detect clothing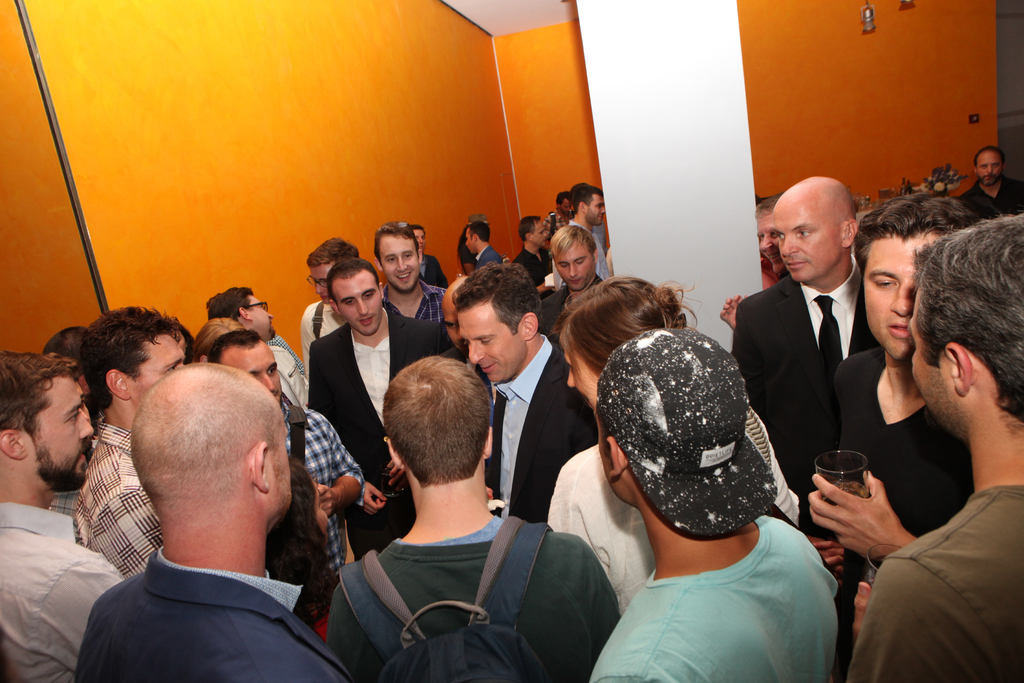
548,224,611,283
